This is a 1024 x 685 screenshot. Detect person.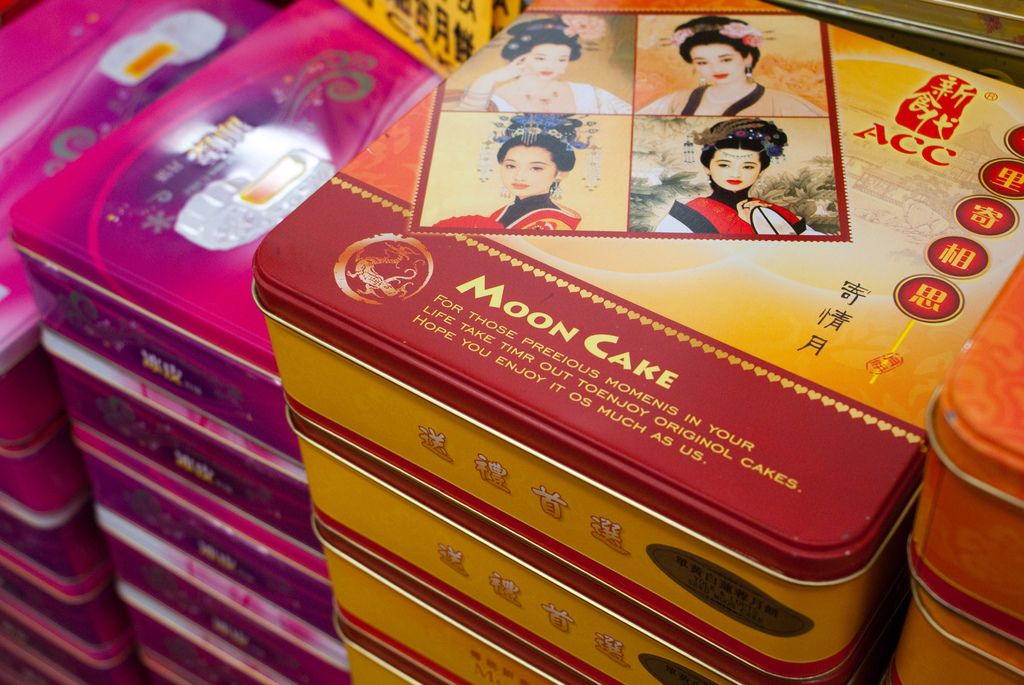
[454,119,584,232].
